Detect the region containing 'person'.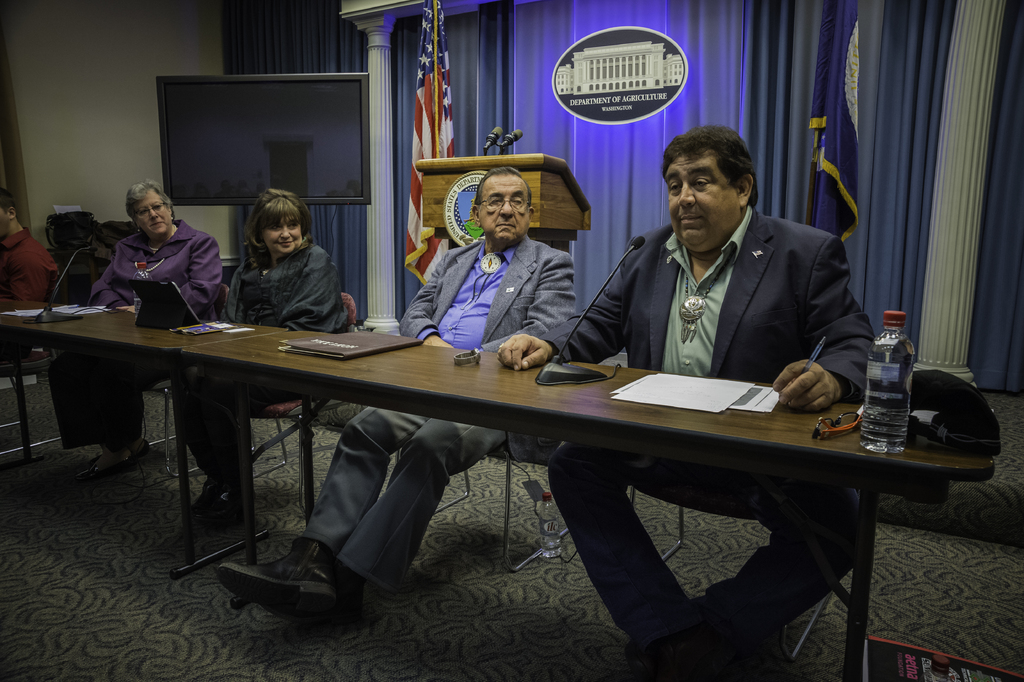
206, 167, 580, 629.
